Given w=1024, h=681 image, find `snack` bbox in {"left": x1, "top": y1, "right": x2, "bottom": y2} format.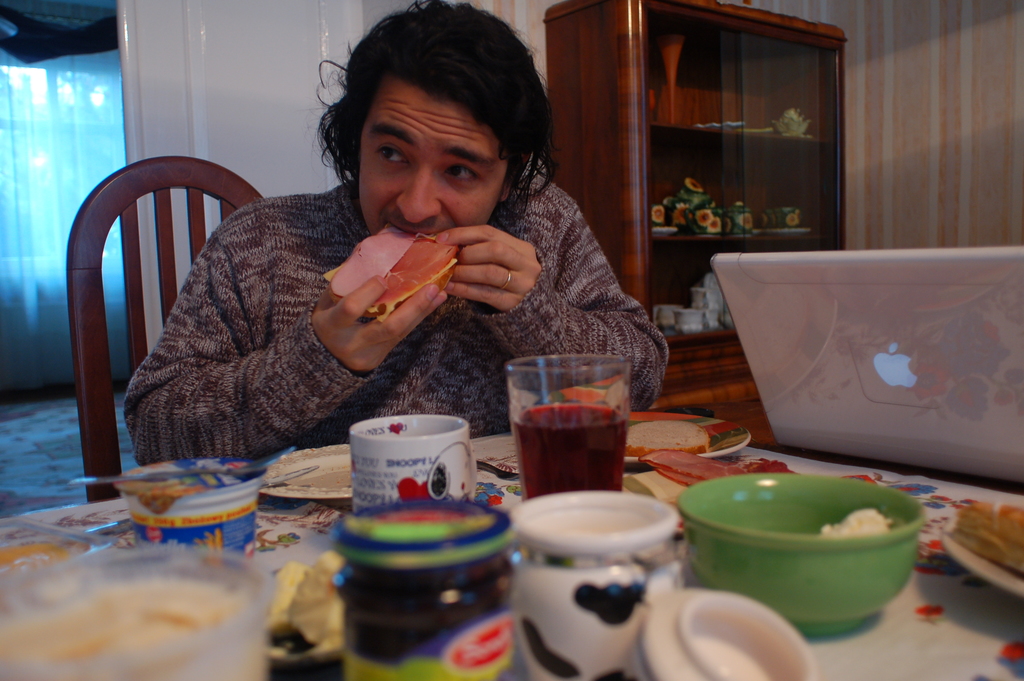
{"left": 25, "top": 547, "right": 292, "bottom": 677}.
